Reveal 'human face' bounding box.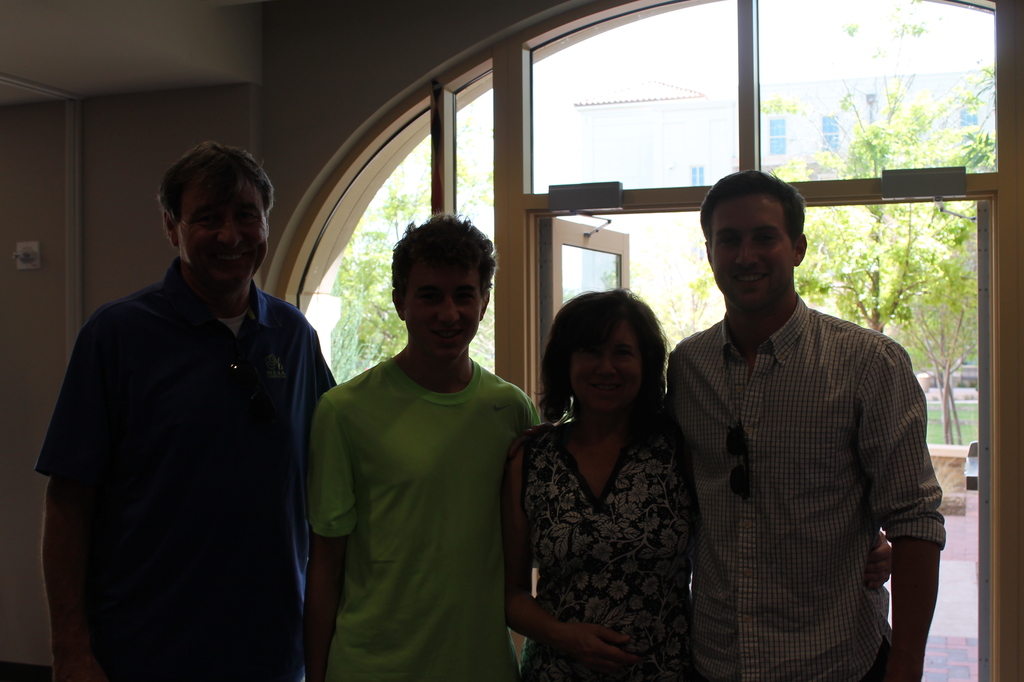
Revealed: x1=713, y1=193, x2=795, y2=316.
